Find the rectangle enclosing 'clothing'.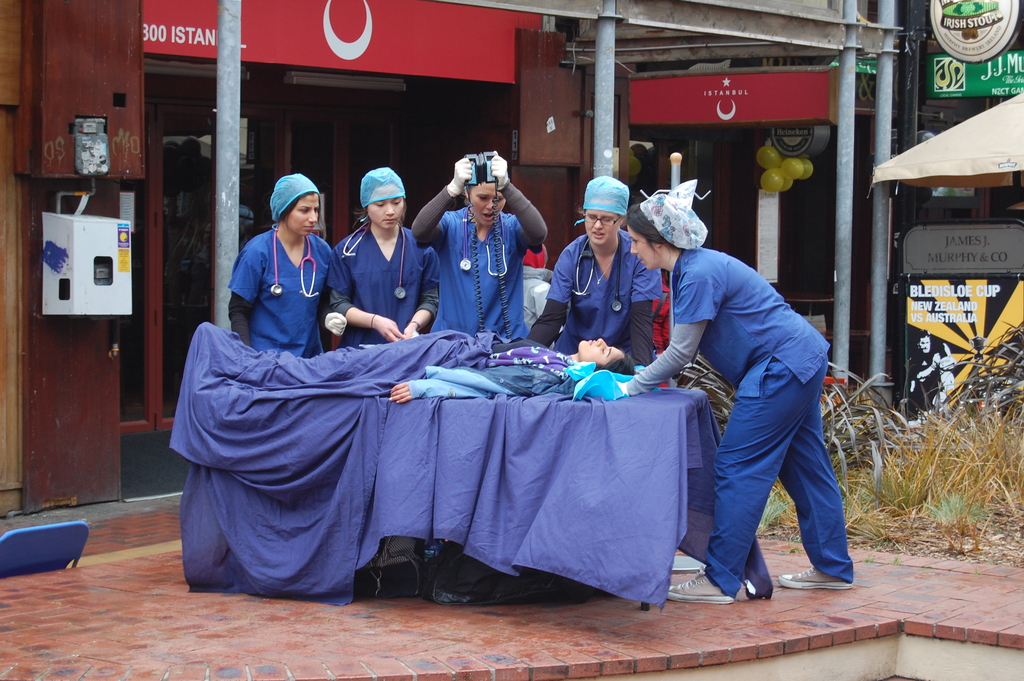
<box>328,227,440,349</box>.
